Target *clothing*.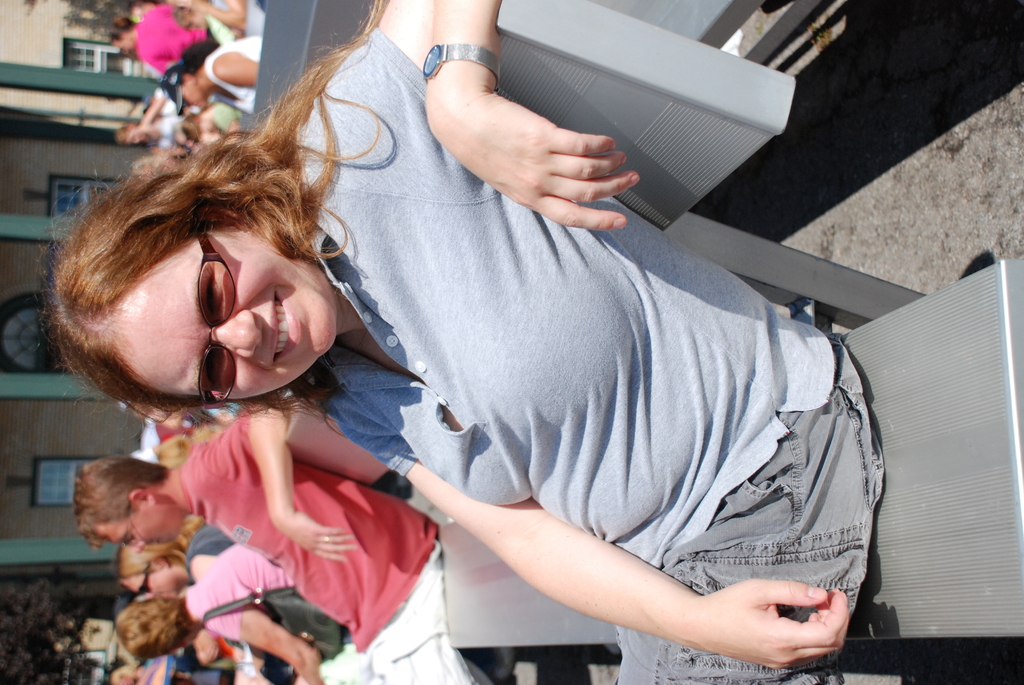
Target region: (150,81,181,162).
